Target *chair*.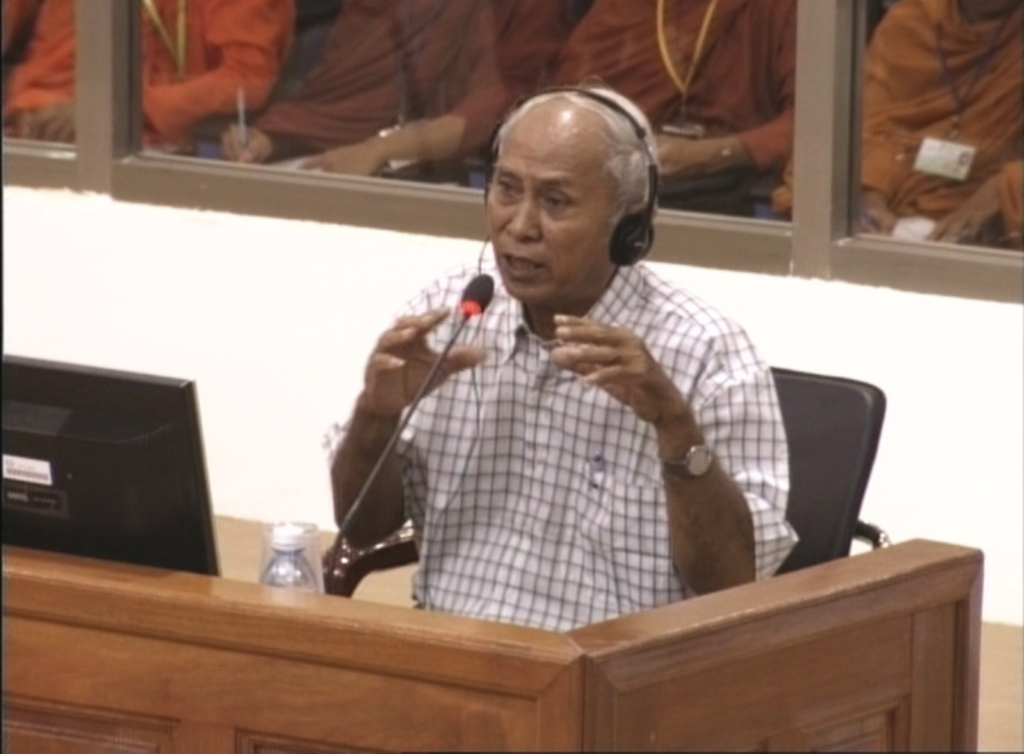
Target region: locate(474, 160, 781, 219).
